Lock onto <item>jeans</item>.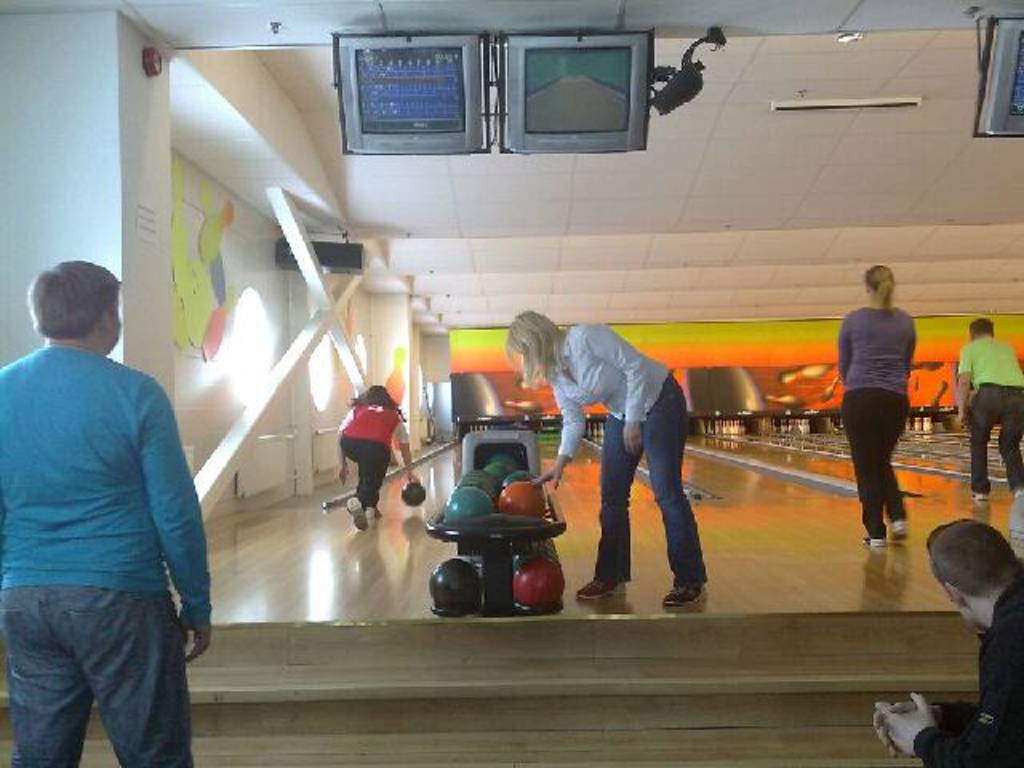
Locked: select_region(338, 438, 382, 502).
